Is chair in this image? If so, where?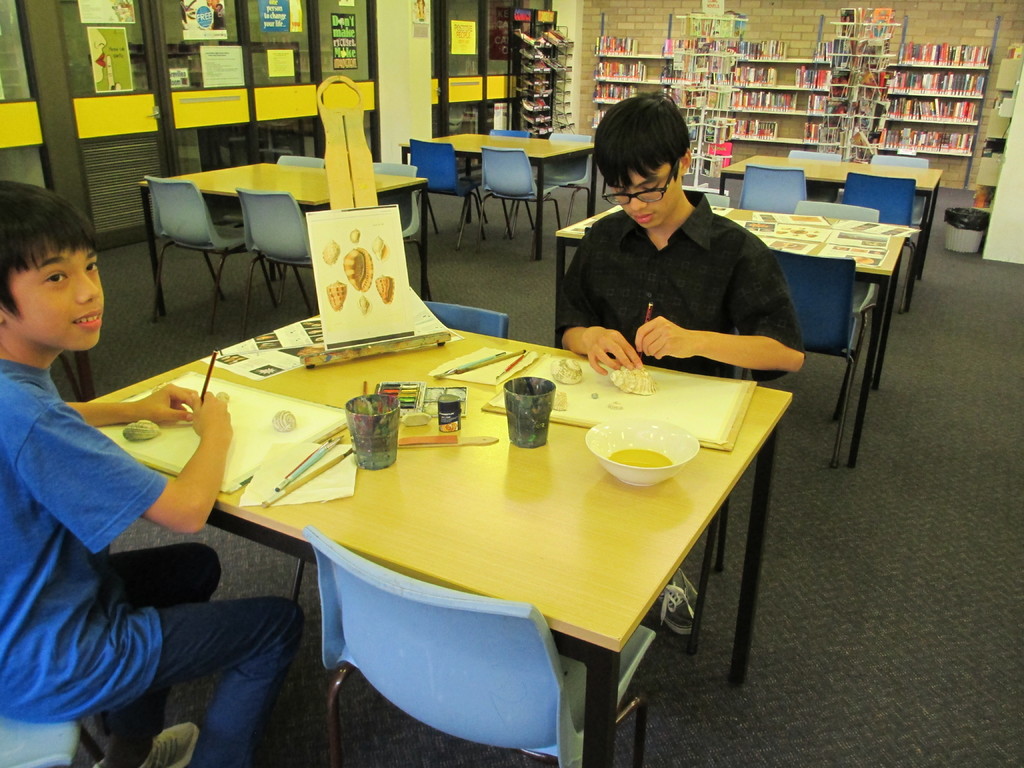
Yes, at [236,181,324,331].
